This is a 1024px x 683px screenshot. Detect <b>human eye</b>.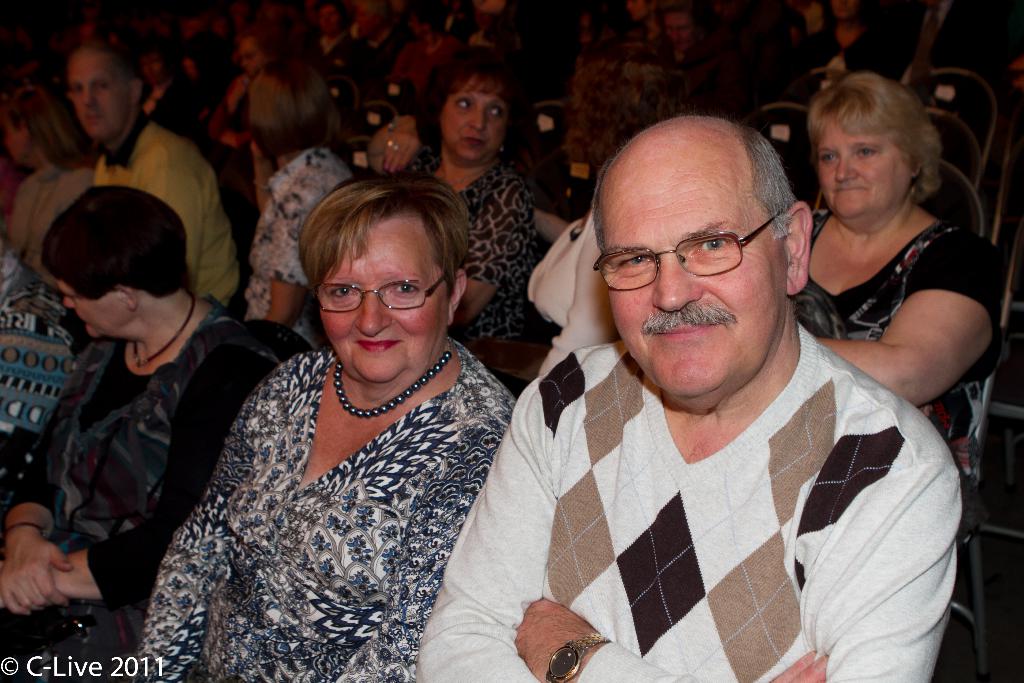
rect(621, 247, 656, 272).
